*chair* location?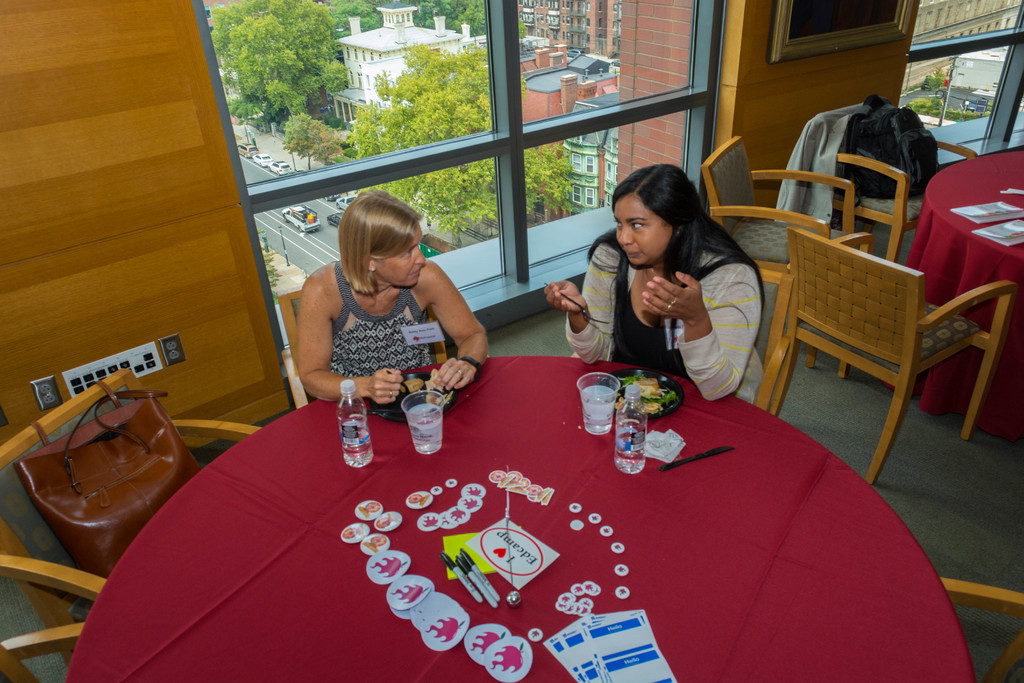
box(795, 106, 979, 265)
